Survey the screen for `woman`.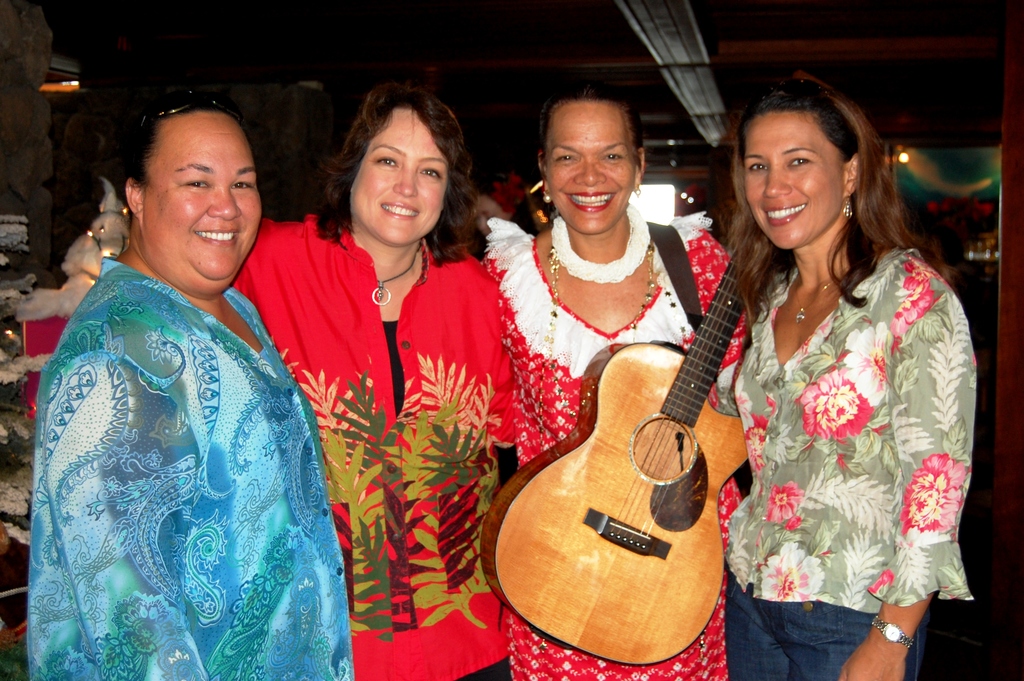
Survey found: Rect(234, 84, 523, 680).
